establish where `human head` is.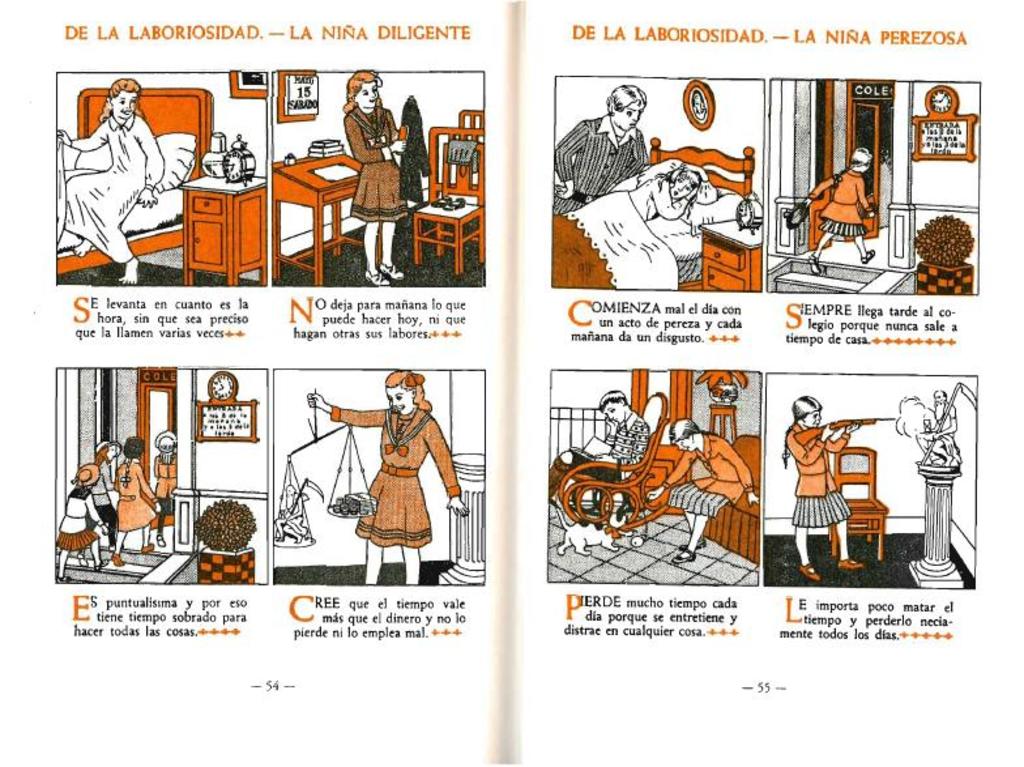
Established at locate(673, 174, 699, 193).
